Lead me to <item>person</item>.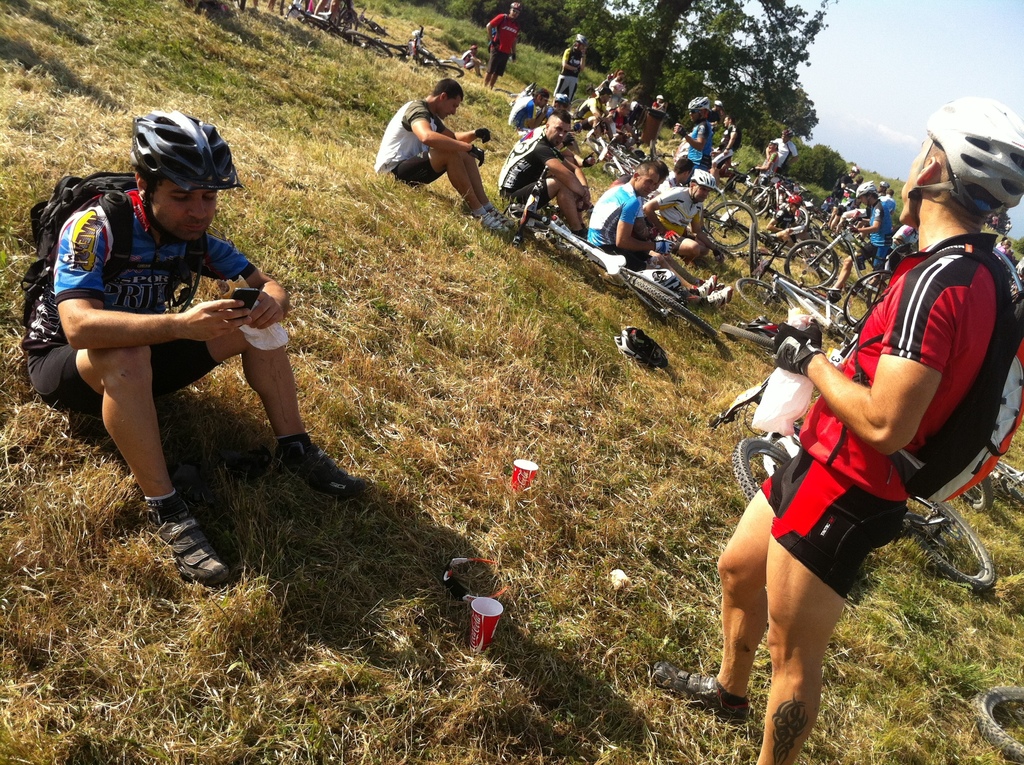
Lead to box(494, 108, 597, 248).
